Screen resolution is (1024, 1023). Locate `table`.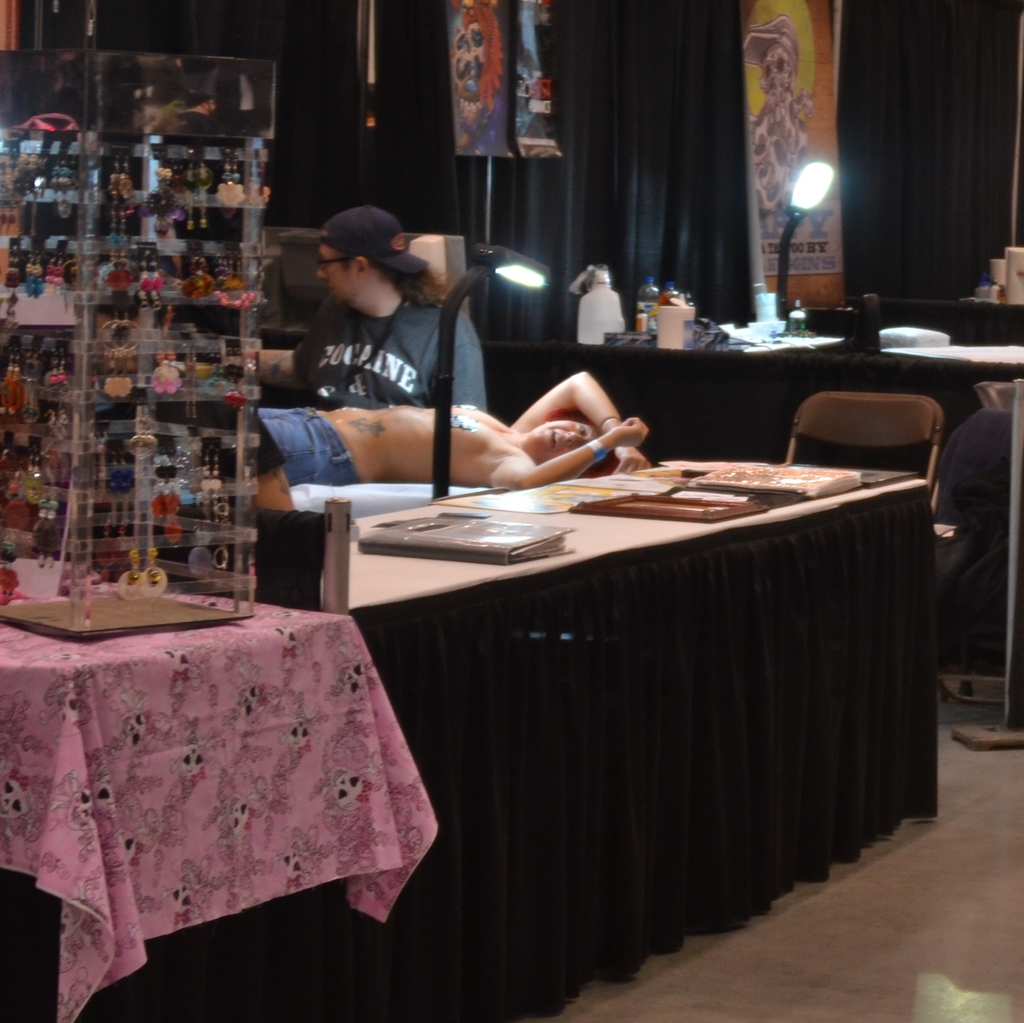
<box>300,416,951,1009</box>.
